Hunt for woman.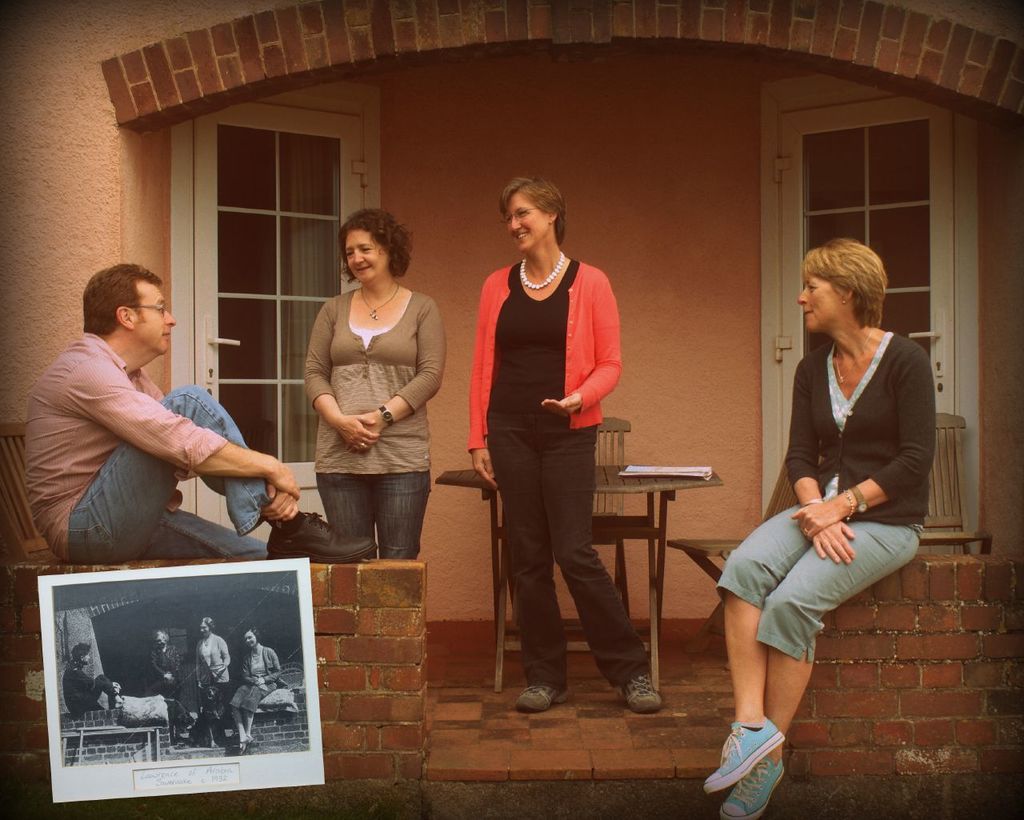
Hunted down at [687, 239, 937, 819].
